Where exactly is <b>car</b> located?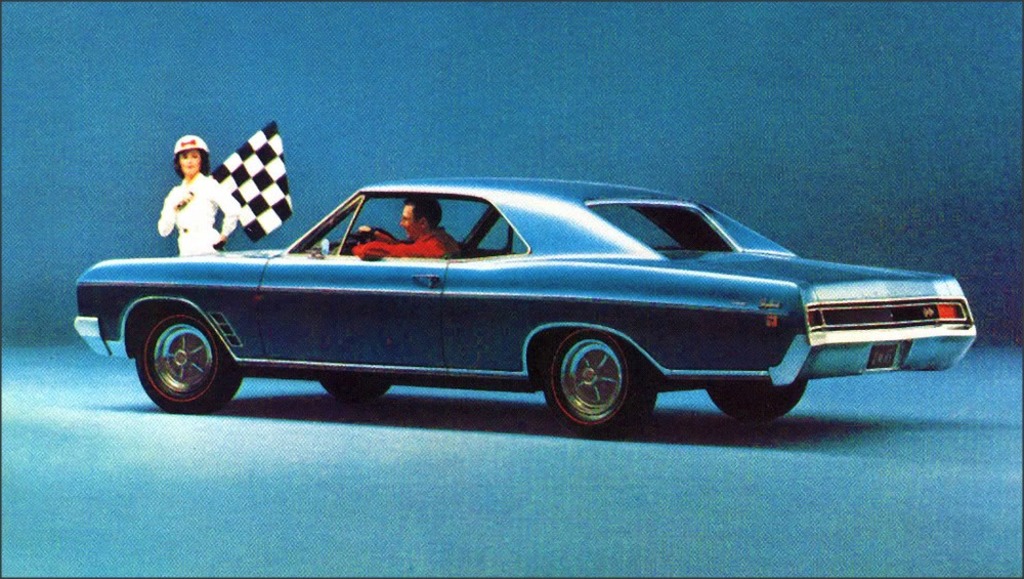
Its bounding box is left=53, top=183, right=972, bottom=425.
